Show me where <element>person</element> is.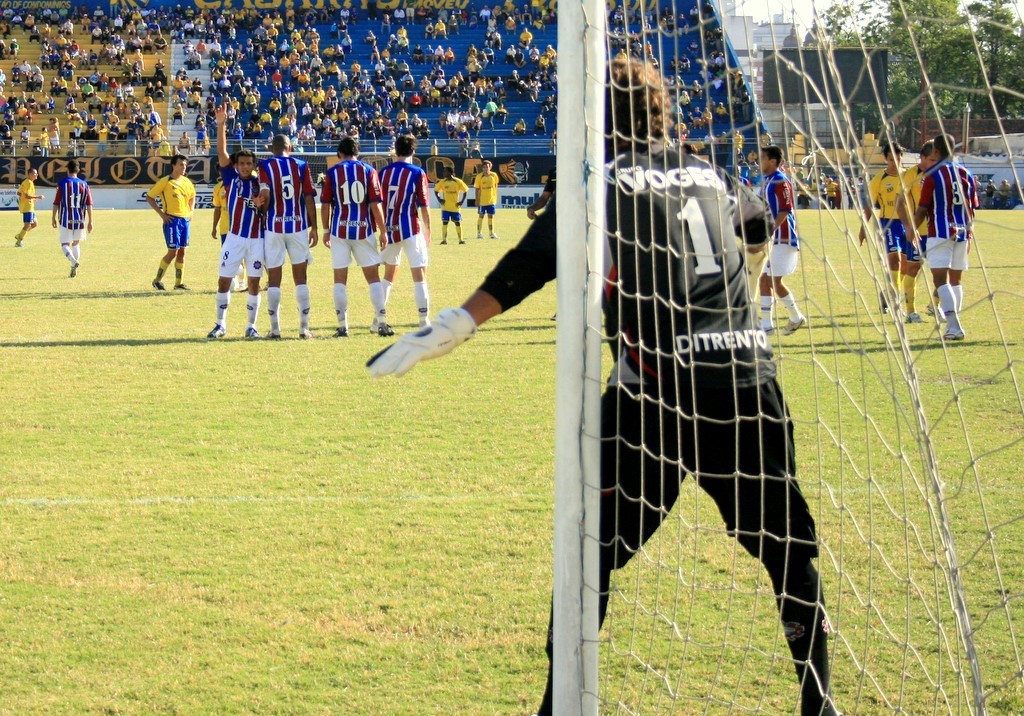
<element>person</element> is at (48, 153, 95, 273).
